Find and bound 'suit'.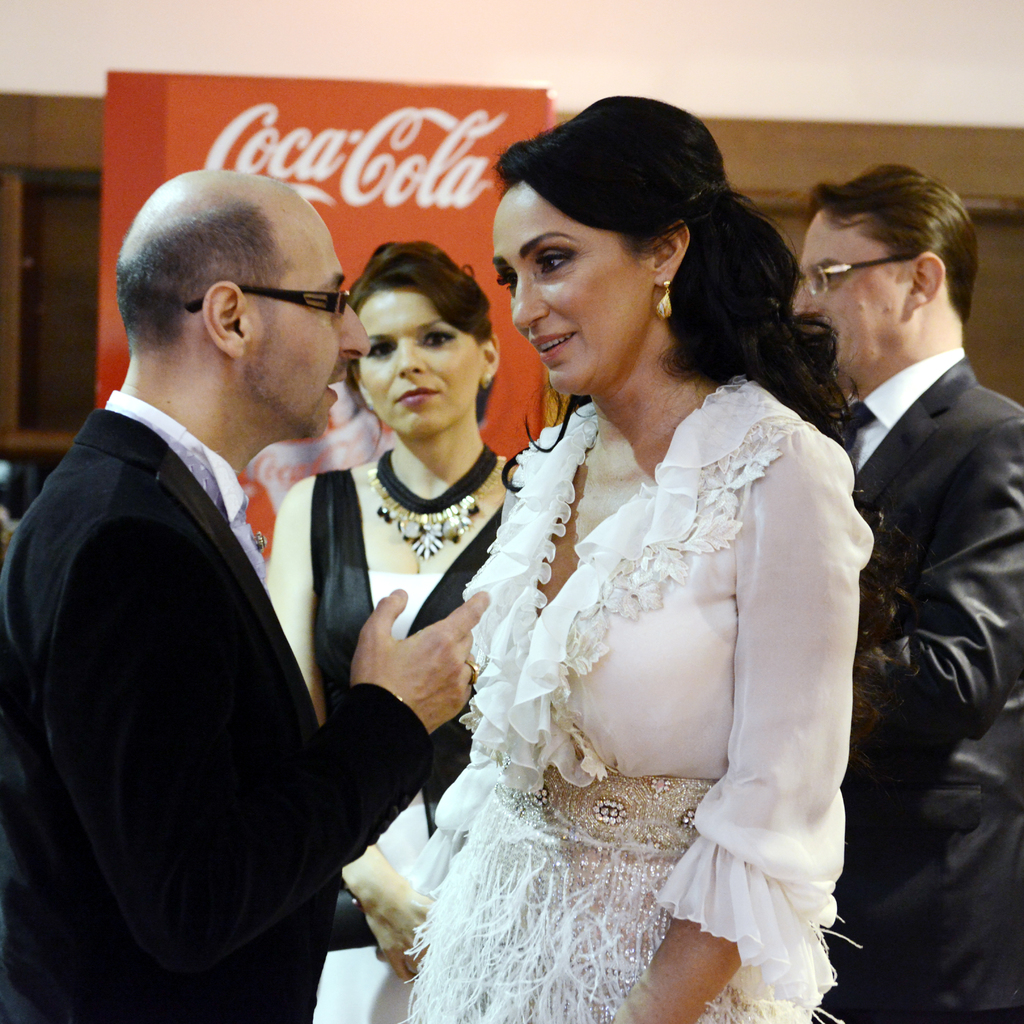
Bound: [left=814, top=351, right=1023, bottom=1023].
